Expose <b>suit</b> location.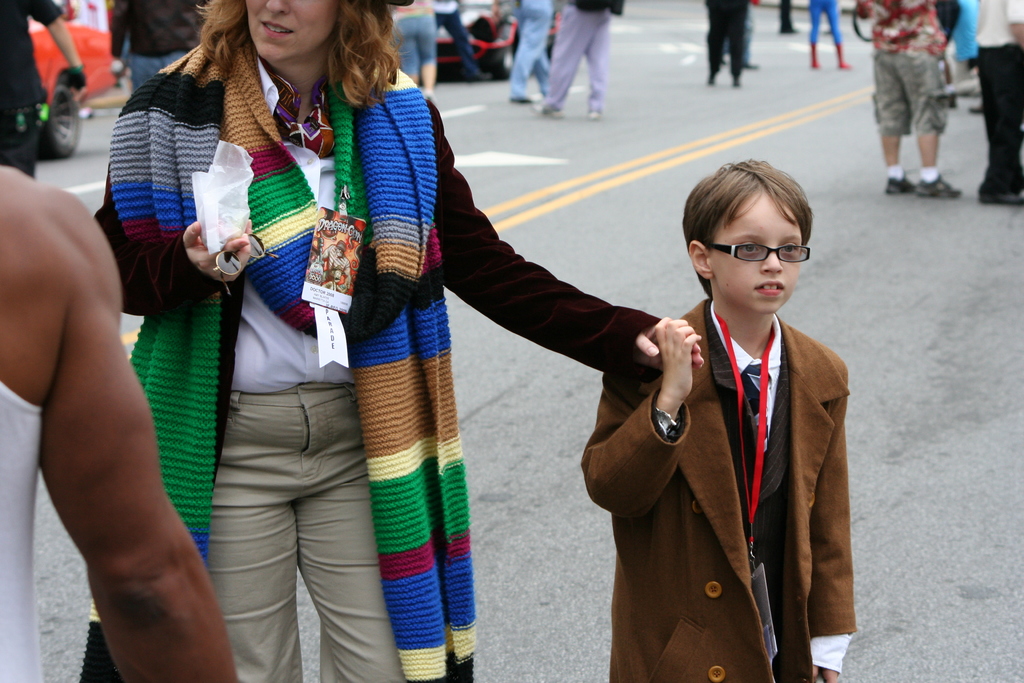
Exposed at x1=584 y1=231 x2=867 y2=675.
